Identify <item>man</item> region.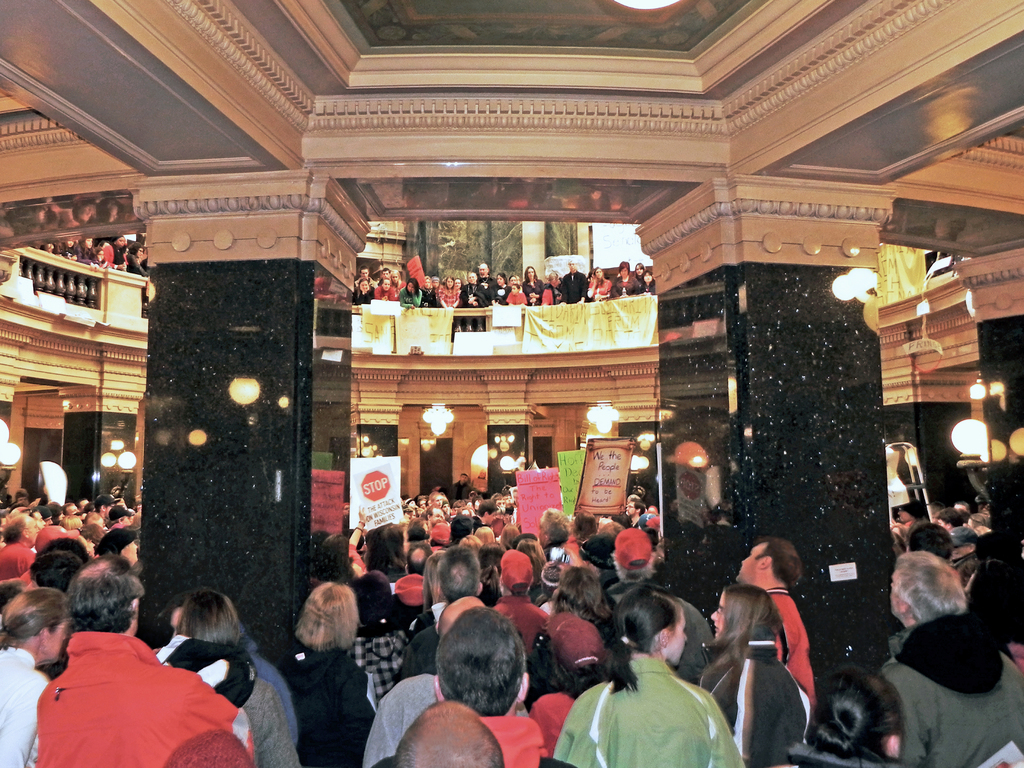
Region: {"left": 17, "top": 232, "right": 154, "bottom": 317}.
